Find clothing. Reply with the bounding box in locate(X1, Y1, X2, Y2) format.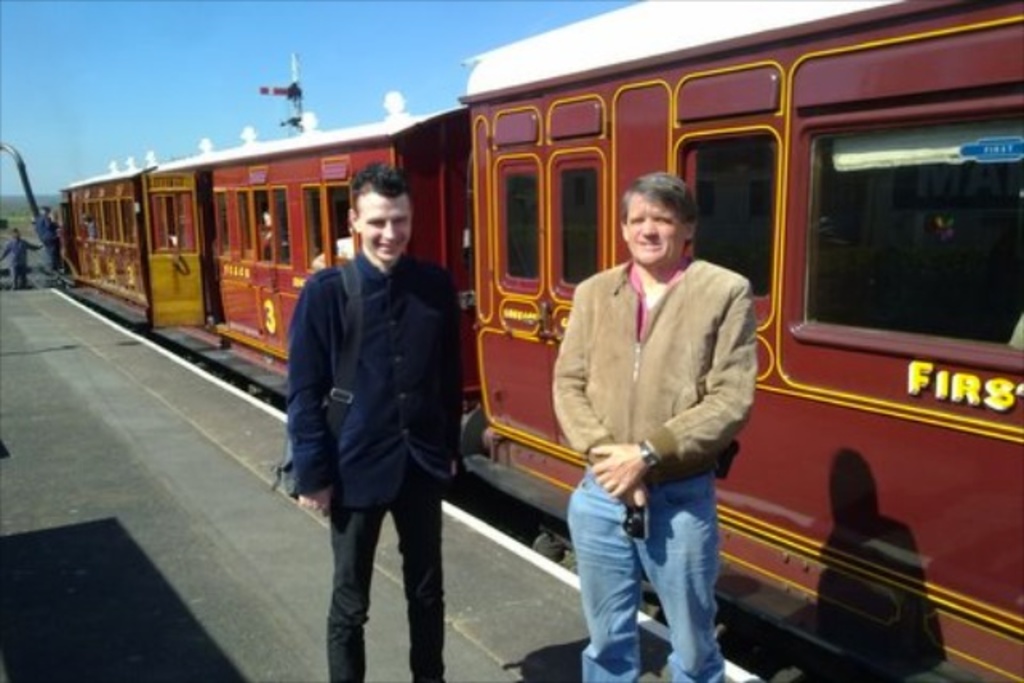
locate(282, 245, 472, 681).
